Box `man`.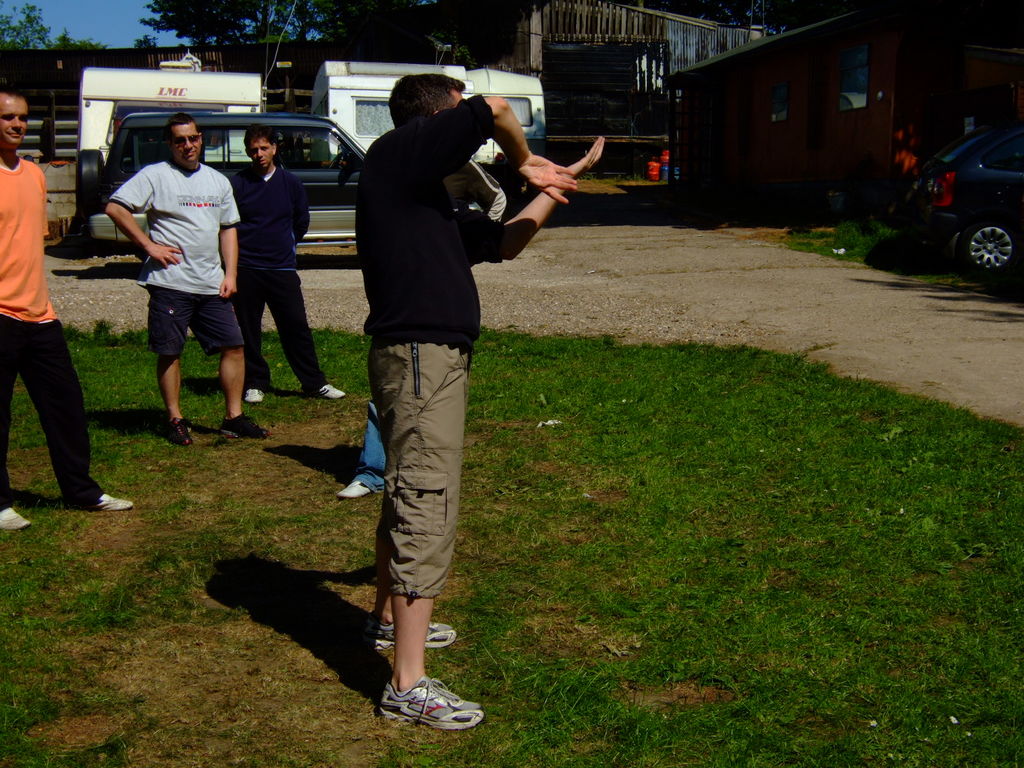
104/114/271/442.
